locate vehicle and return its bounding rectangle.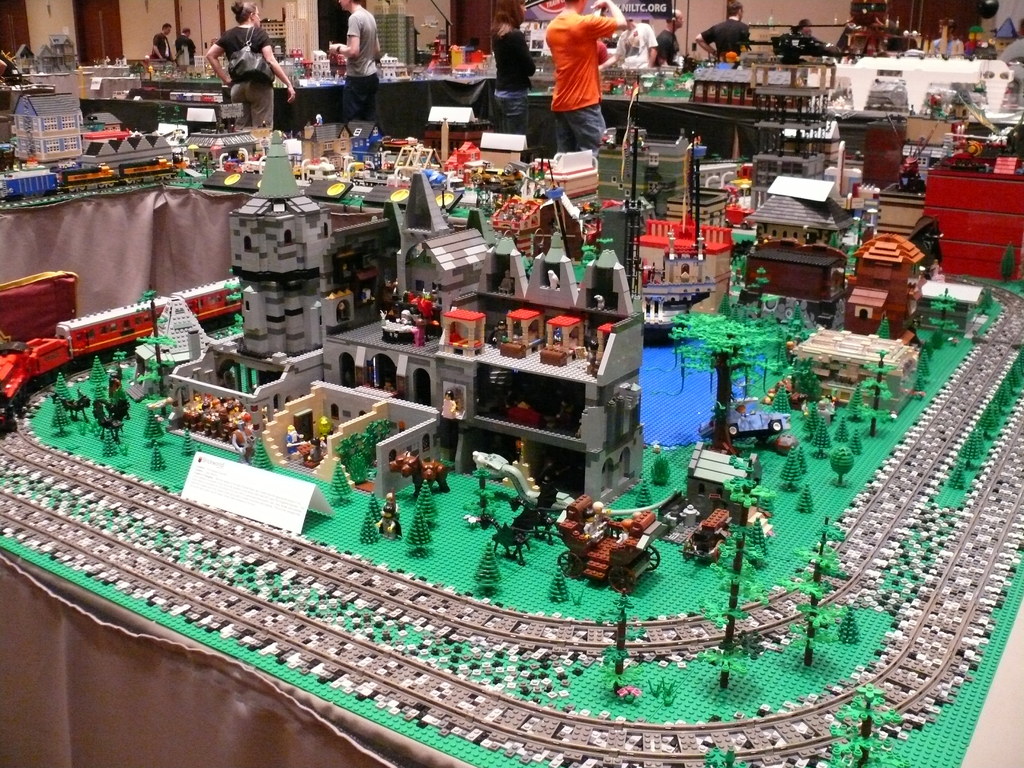
region(0, 157, 184, 204).
